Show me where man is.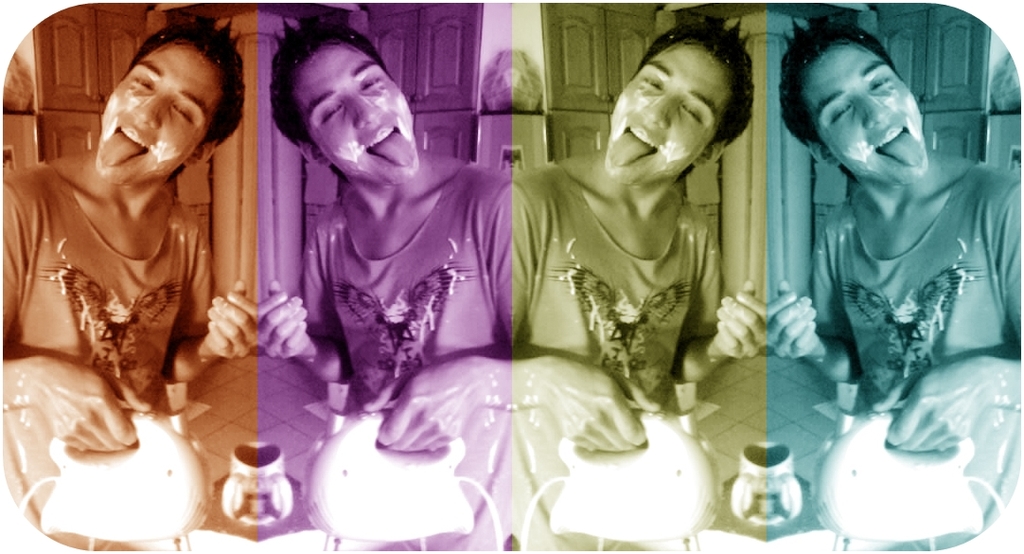
man is at rect(0, 14, 253, 449).
